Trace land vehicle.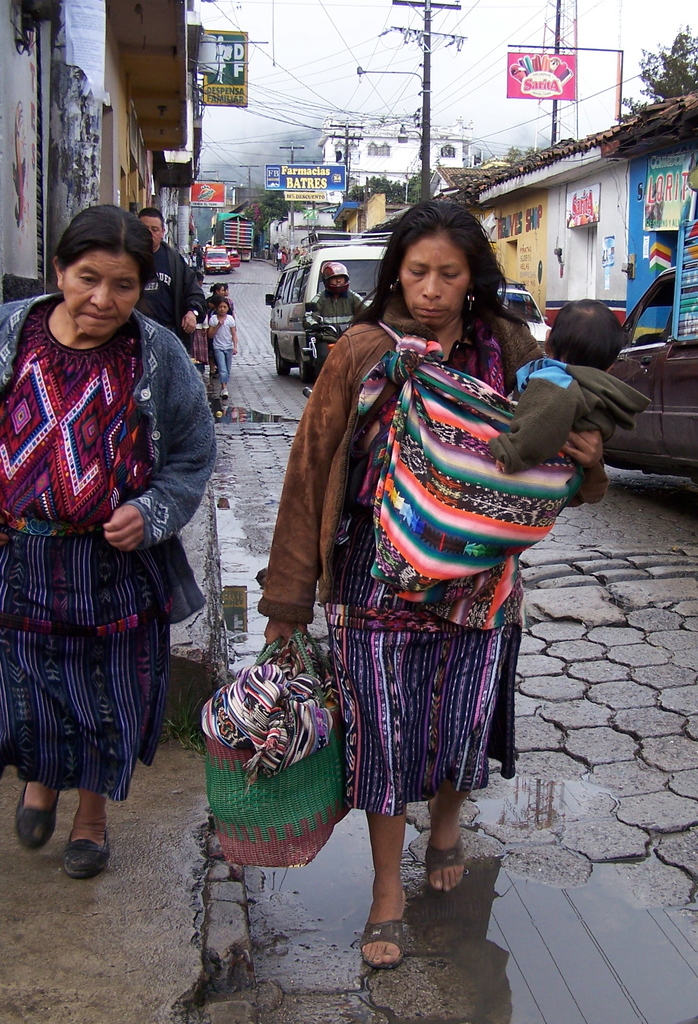
Traced to x1=212, y1=213, x2=258, y2=264.
